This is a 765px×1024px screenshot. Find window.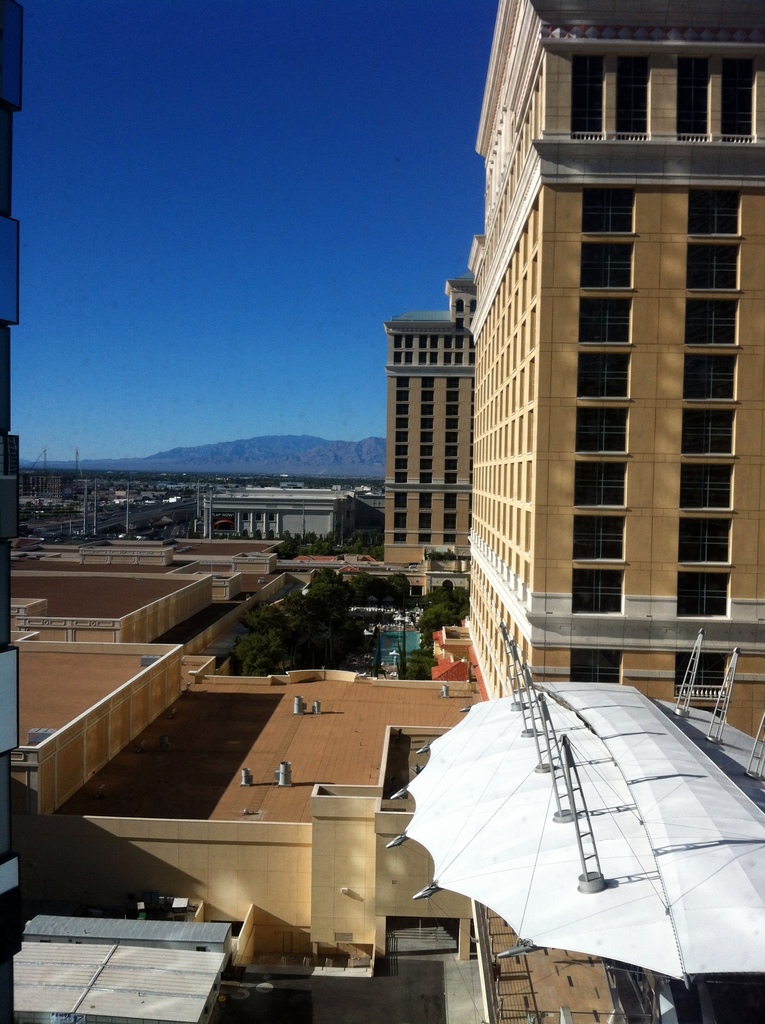
Bounding box: rect(581, 187, 639, 234).
